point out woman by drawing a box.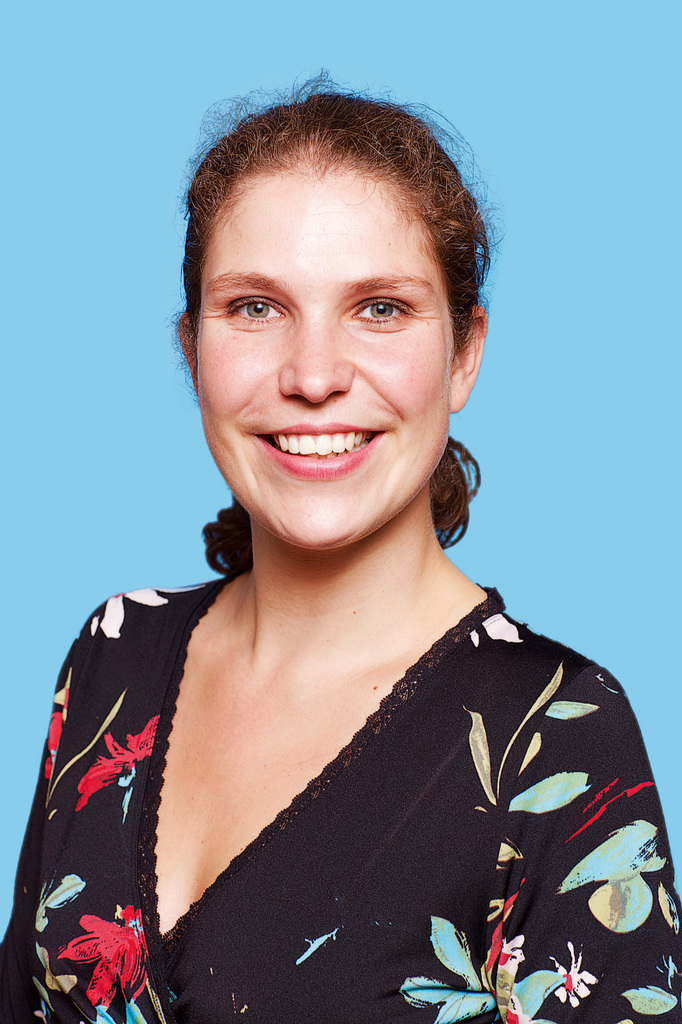
38/72/633/1023.
